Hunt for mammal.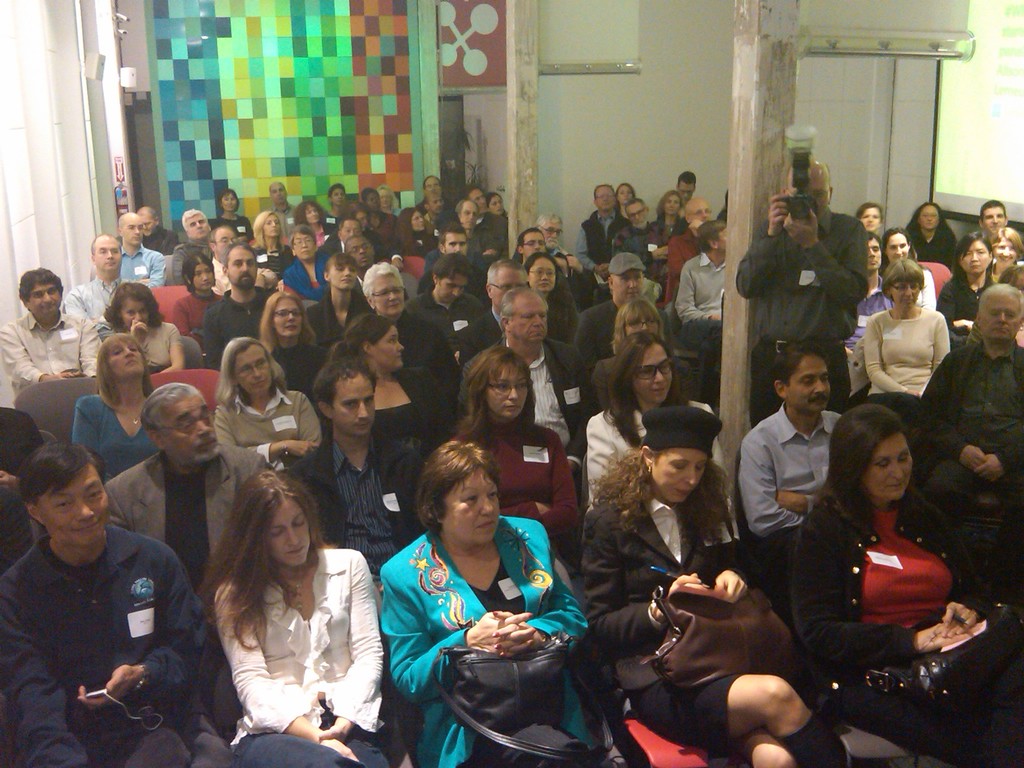
Hunted down at rect(584, 397, 836, 767).
